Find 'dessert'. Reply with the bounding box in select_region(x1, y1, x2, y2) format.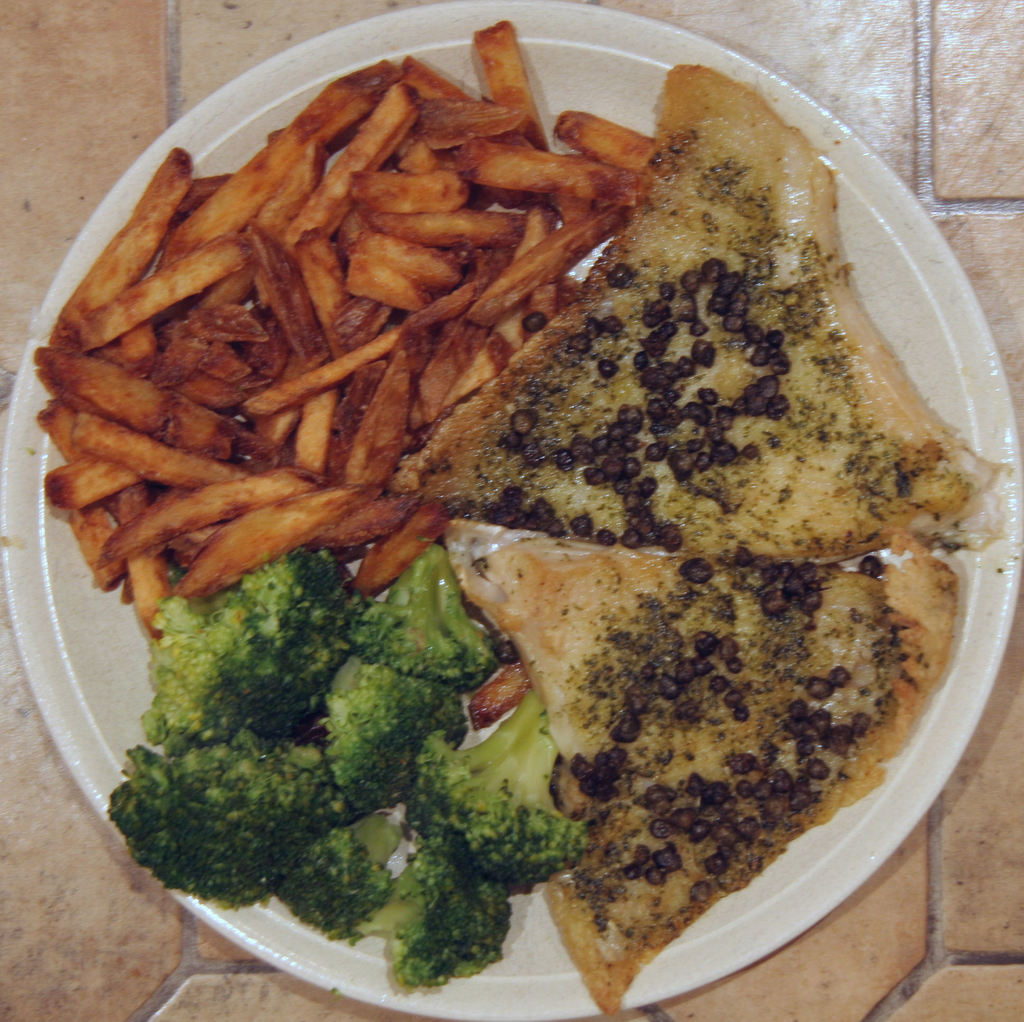
select_region(460, 153, 587, 190).
